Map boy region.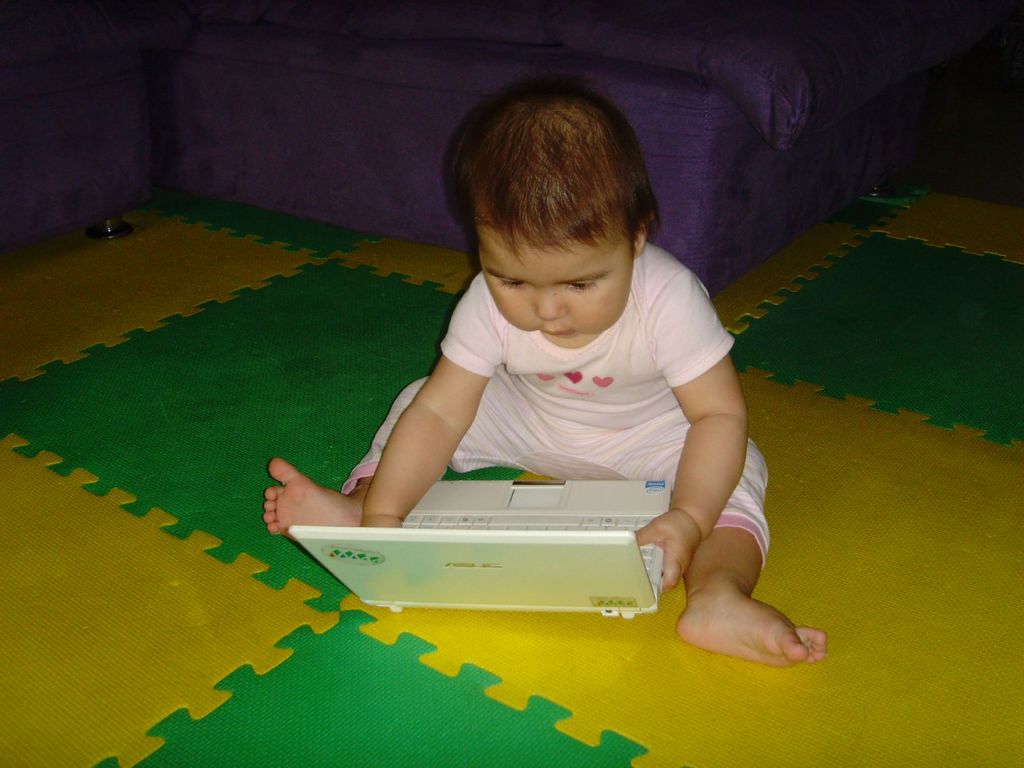
Mapped to detection(263, 63, 829, 675).
